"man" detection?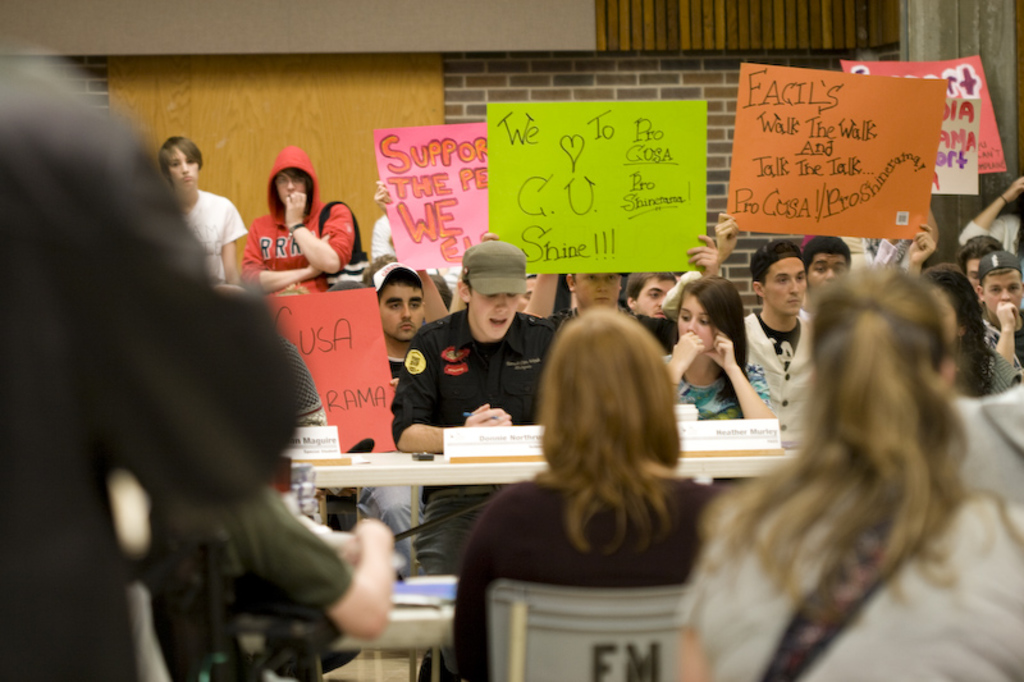
396/248/557/581
